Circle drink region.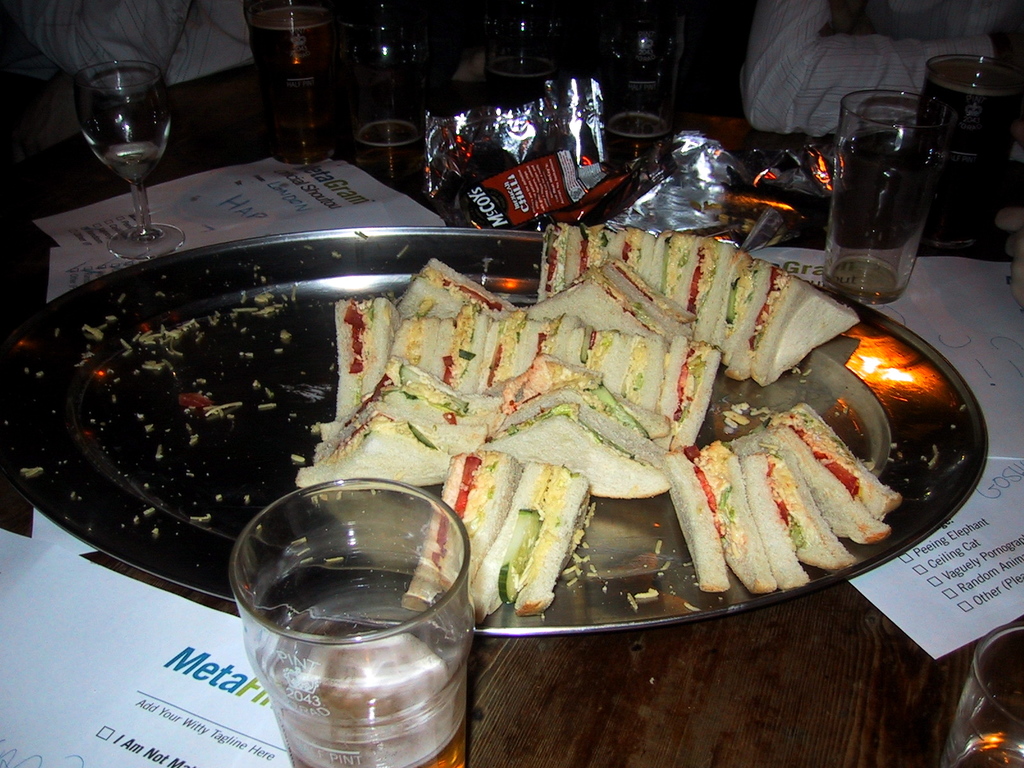
Region: region(259, 554, 468, 767).
